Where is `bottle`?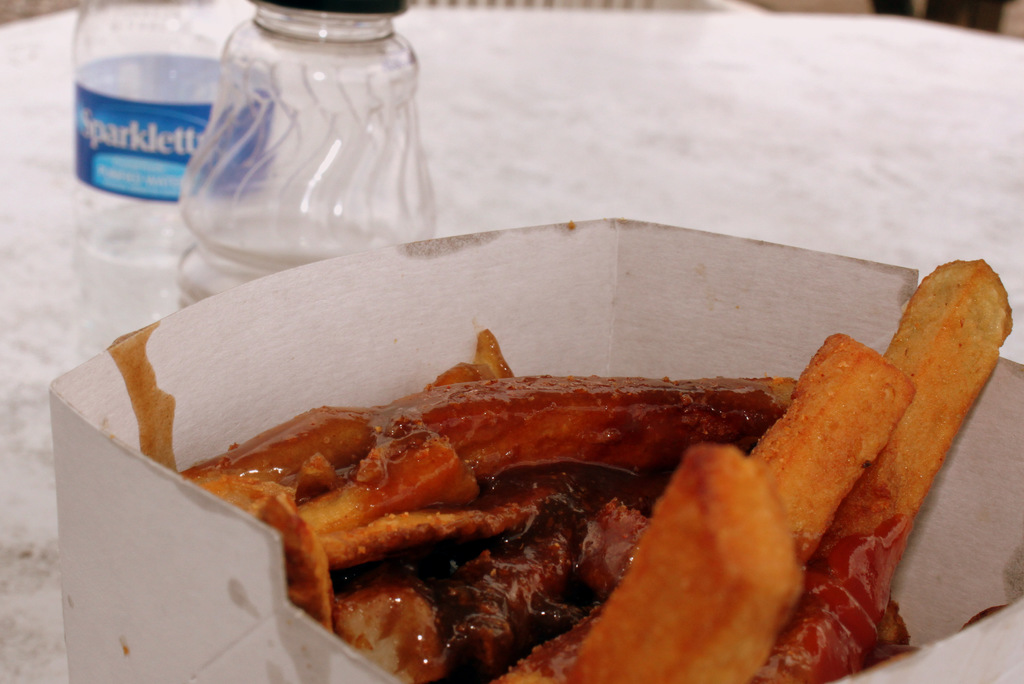
region(149, 0, 439, 328).
